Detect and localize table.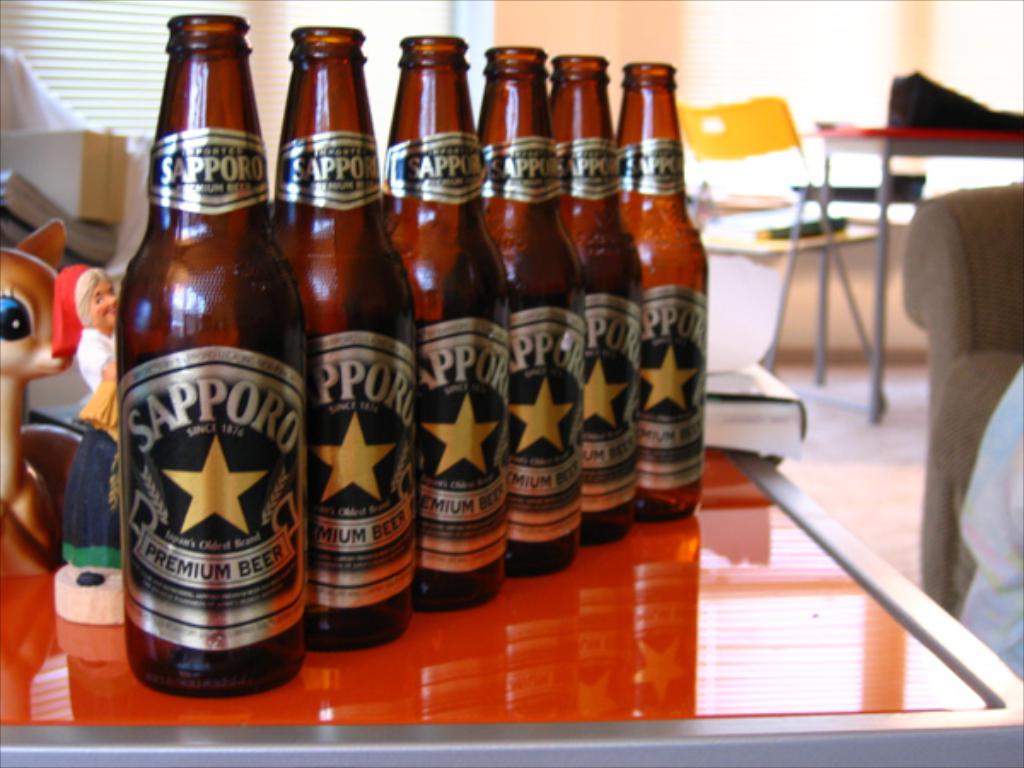
Localized at detection(0, 444, 1022, 766).
